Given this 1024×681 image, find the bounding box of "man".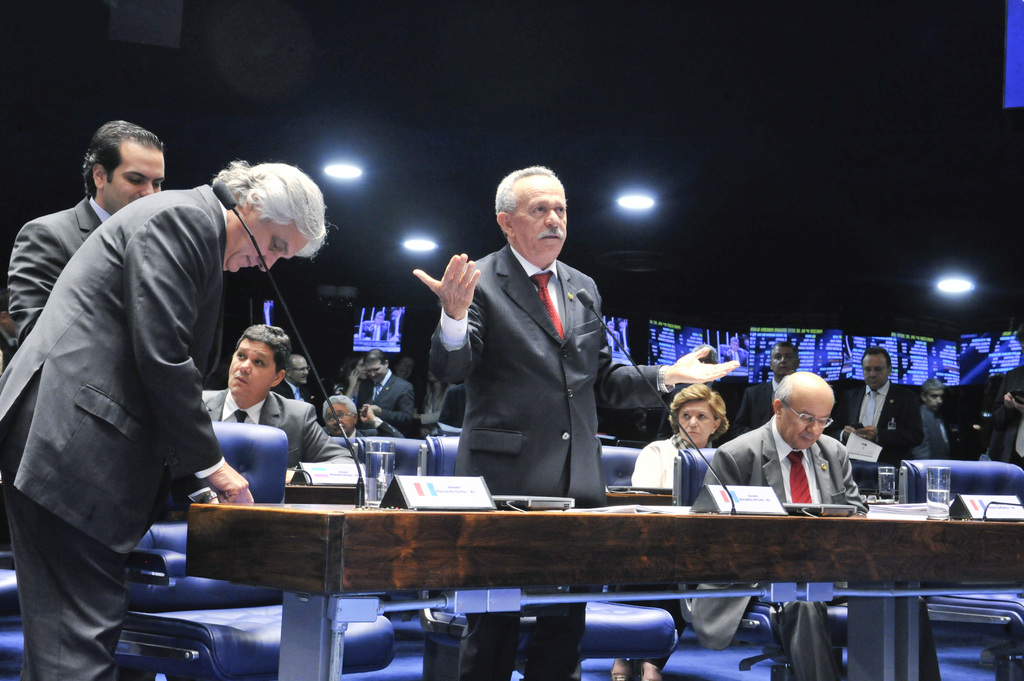
x1=922 y1=377 x2=956 y2=464.
